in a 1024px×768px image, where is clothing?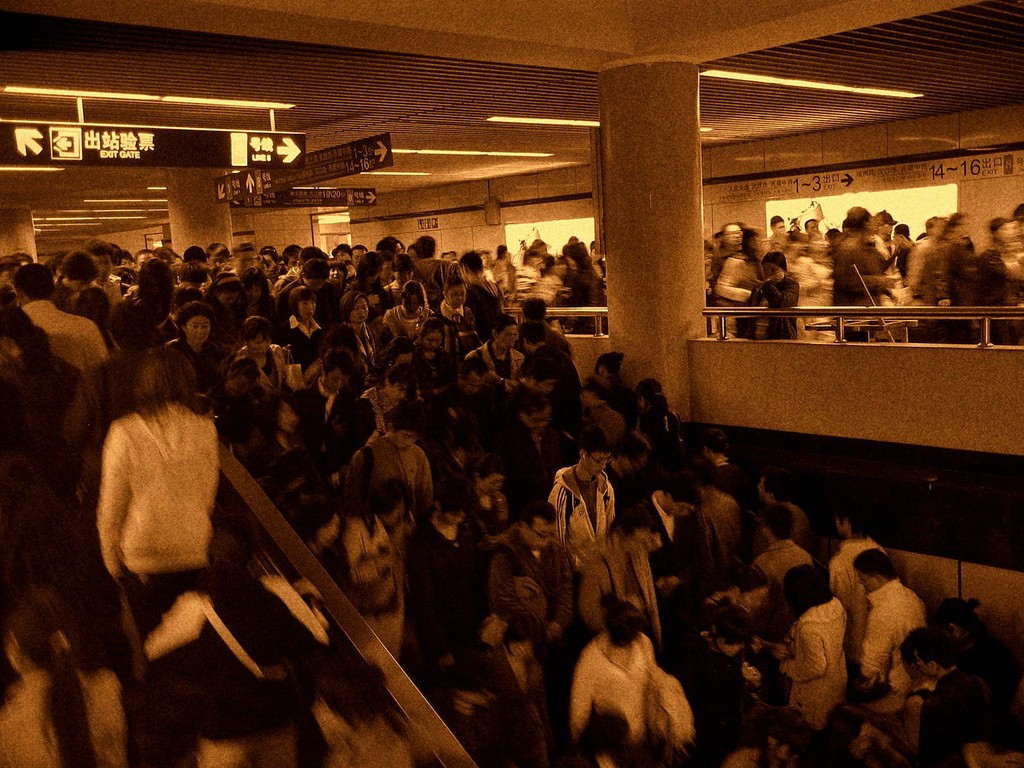
detection(596, 534, 658, 634).
